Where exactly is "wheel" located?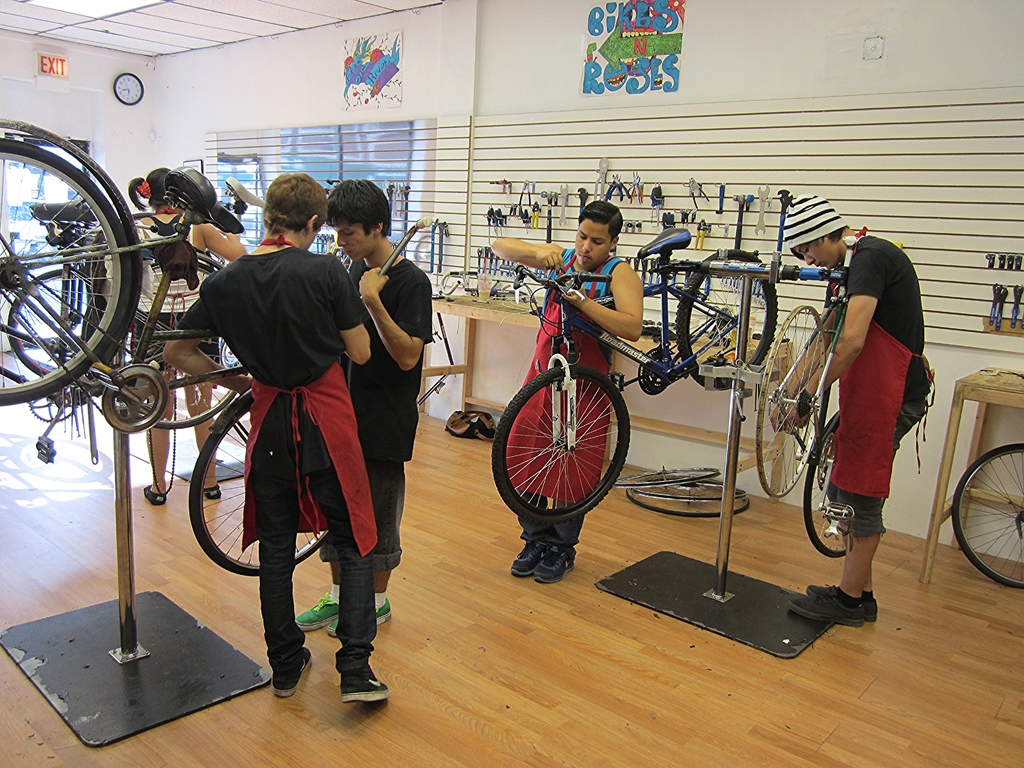
Its bounding box is select_region(751, 305, 833, 497).
